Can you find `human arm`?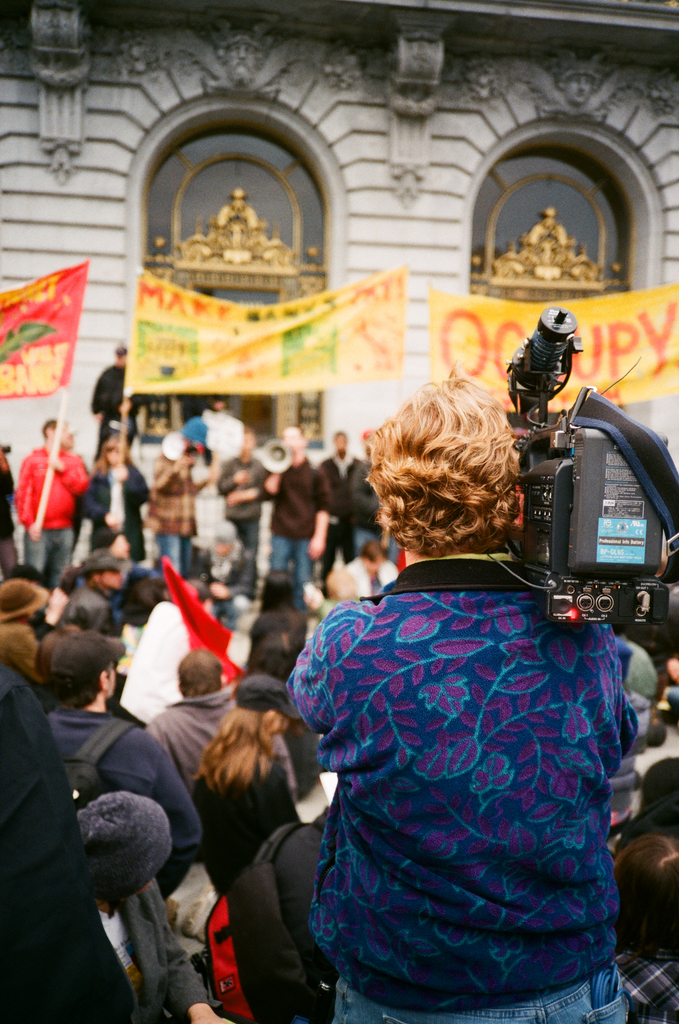
Yes, bounding box: (307, 468, 332, 560).
